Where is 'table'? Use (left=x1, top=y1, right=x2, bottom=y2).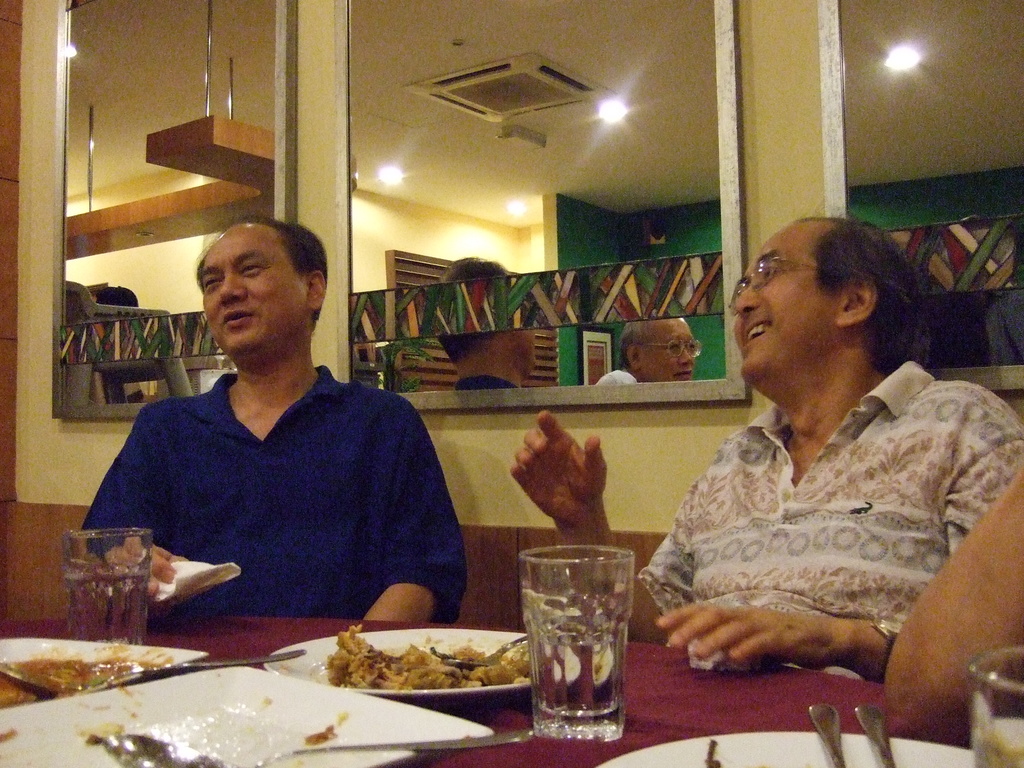
(left=0, top=620, right=969, bottom=767).
